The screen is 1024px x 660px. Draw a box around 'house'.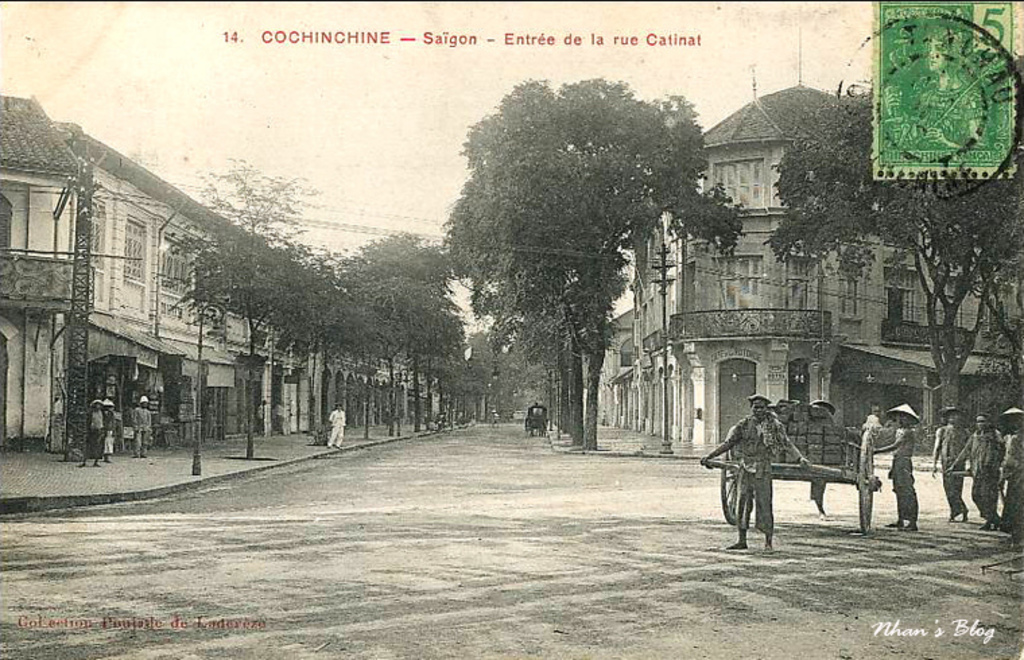
Rect(0, 94, 480, 436).
